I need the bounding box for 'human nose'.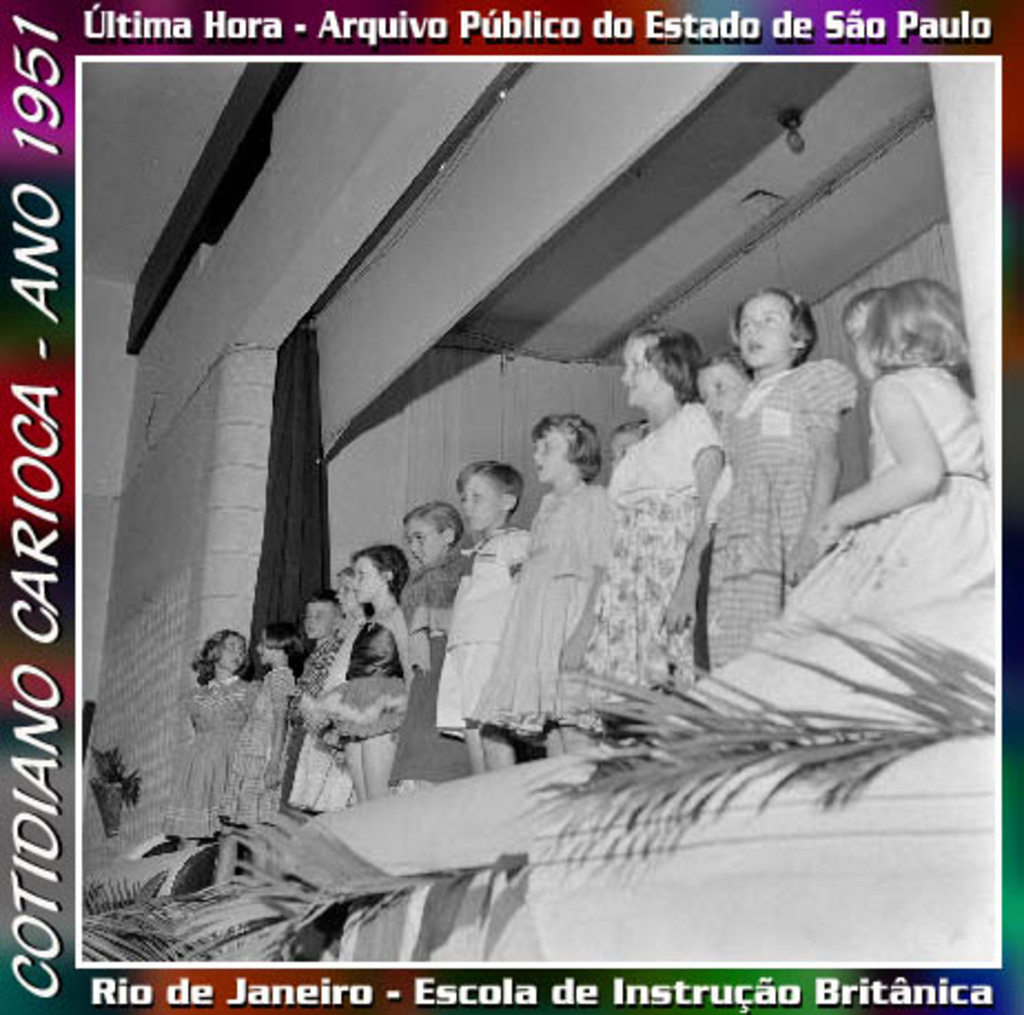
Here it is: 255/643/262/652.
